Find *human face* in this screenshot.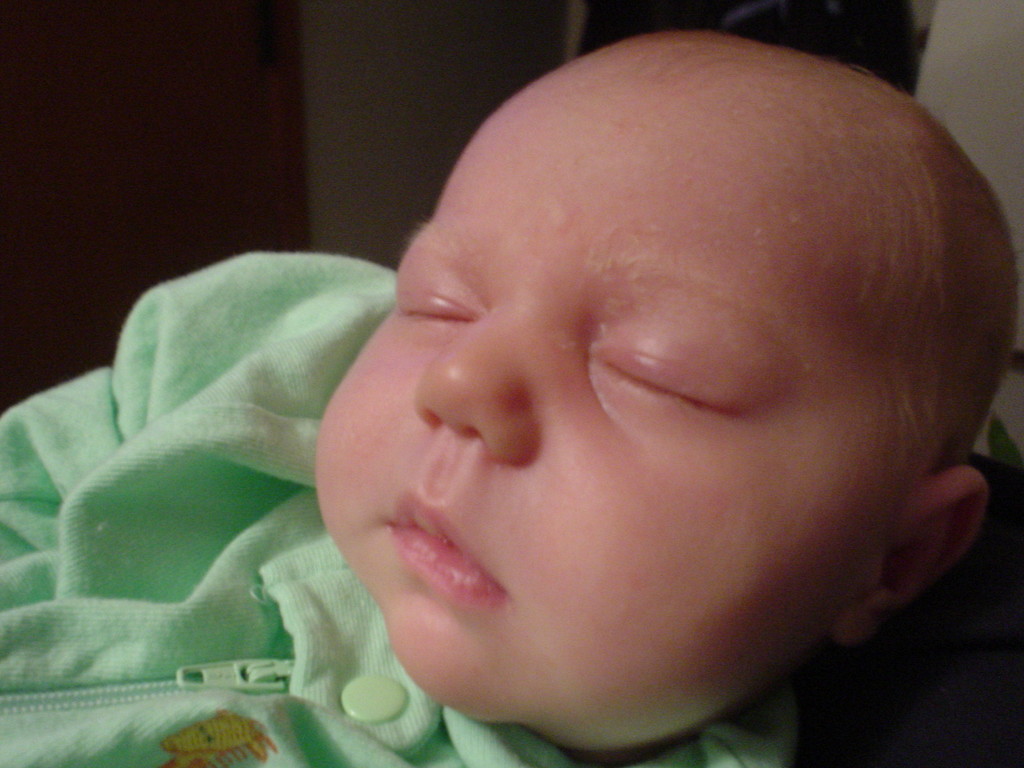
The bounding box for *human face* is Rect(263, 19, 1011, 763).
